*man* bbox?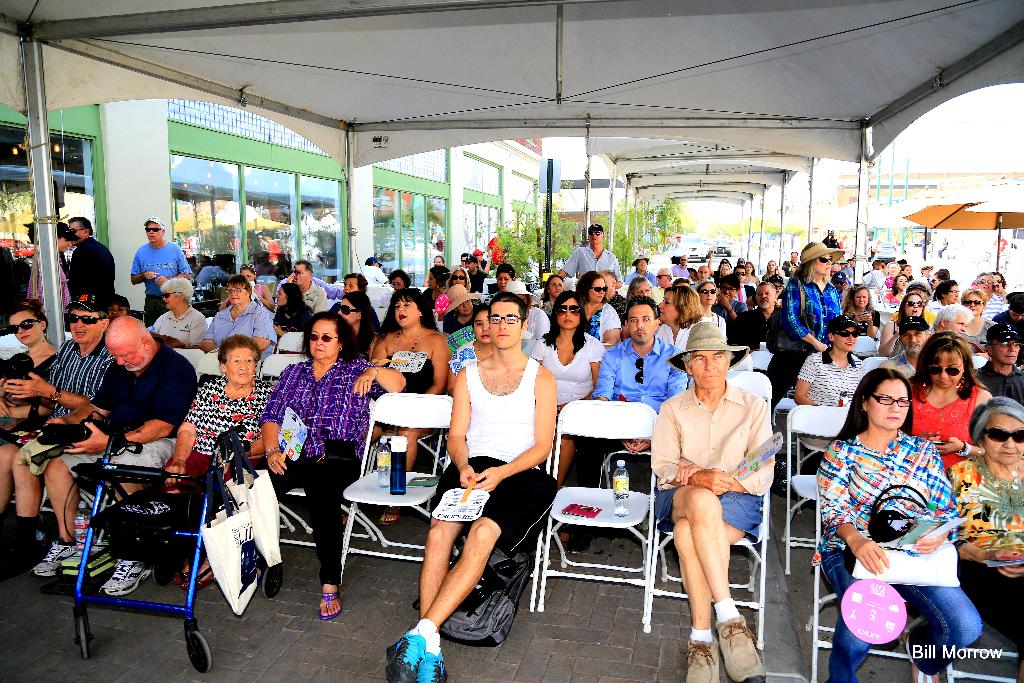
detection(911, 260, 942, 295)
